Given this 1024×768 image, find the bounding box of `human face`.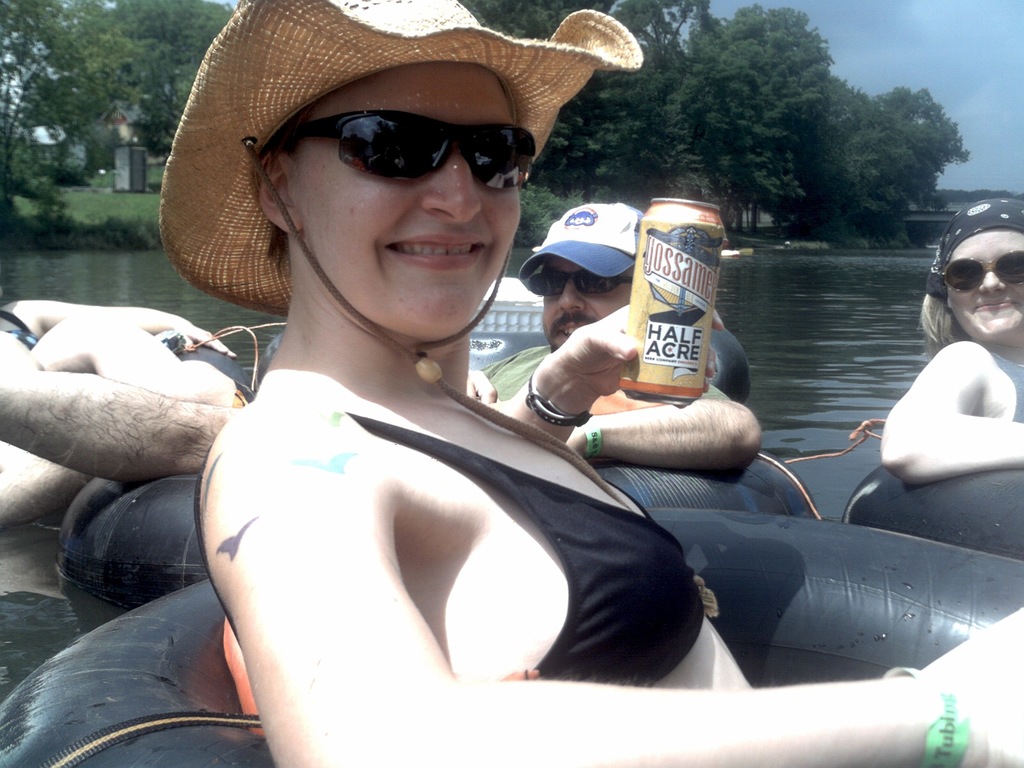
<region>543, 262, 632, 351</region>.
